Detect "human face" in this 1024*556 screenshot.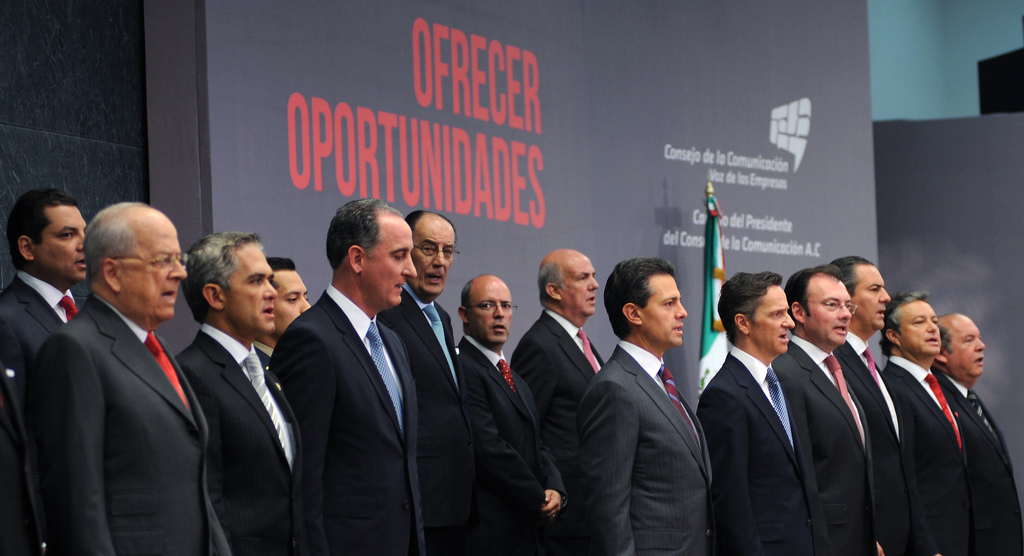
Detection: locate(114, 210, 188, 321).
